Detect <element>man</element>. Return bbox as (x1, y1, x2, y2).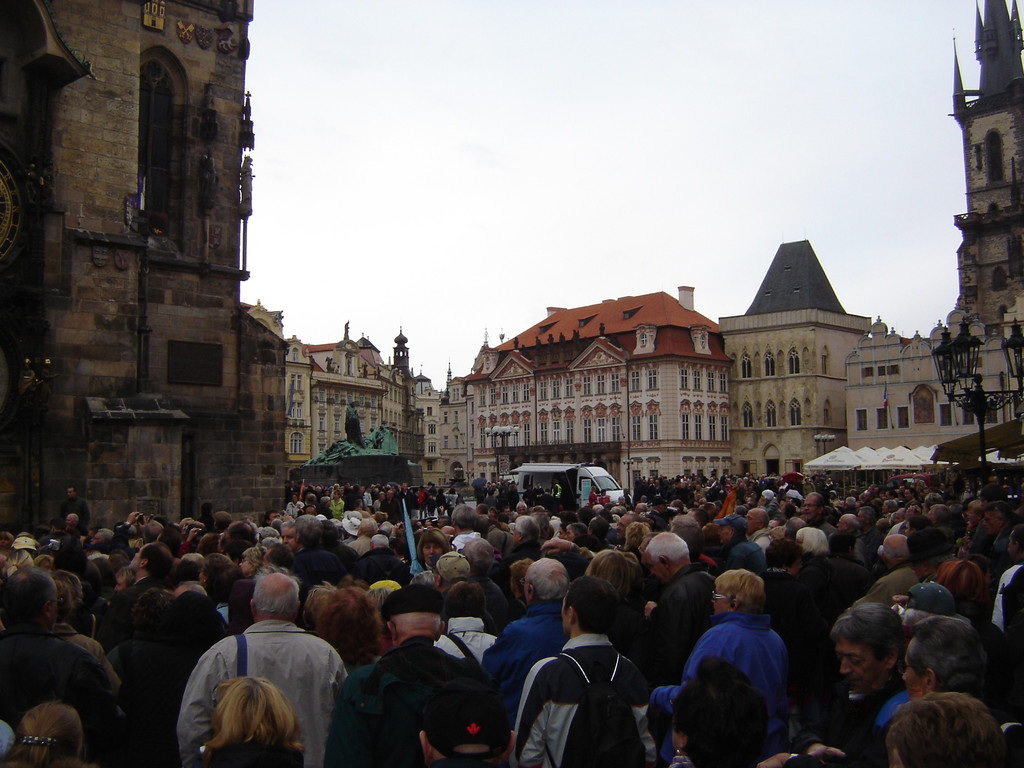
(316, 486, 324, 502).
